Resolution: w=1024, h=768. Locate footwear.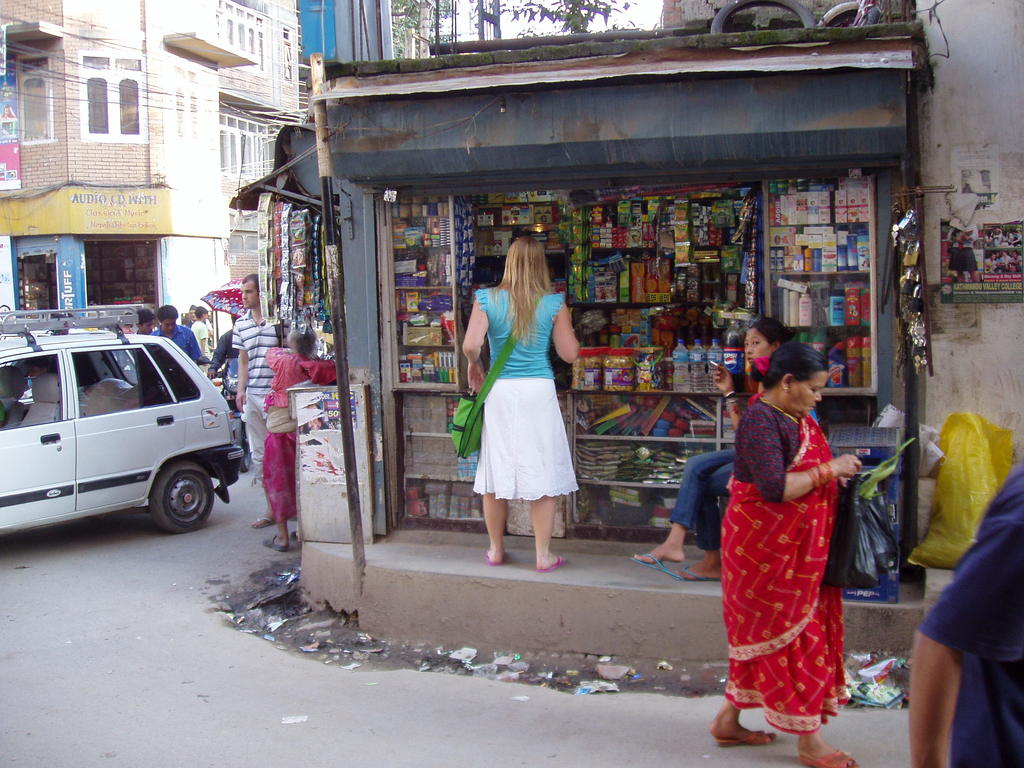
left=483, top=547, right=506, bottom=569.
